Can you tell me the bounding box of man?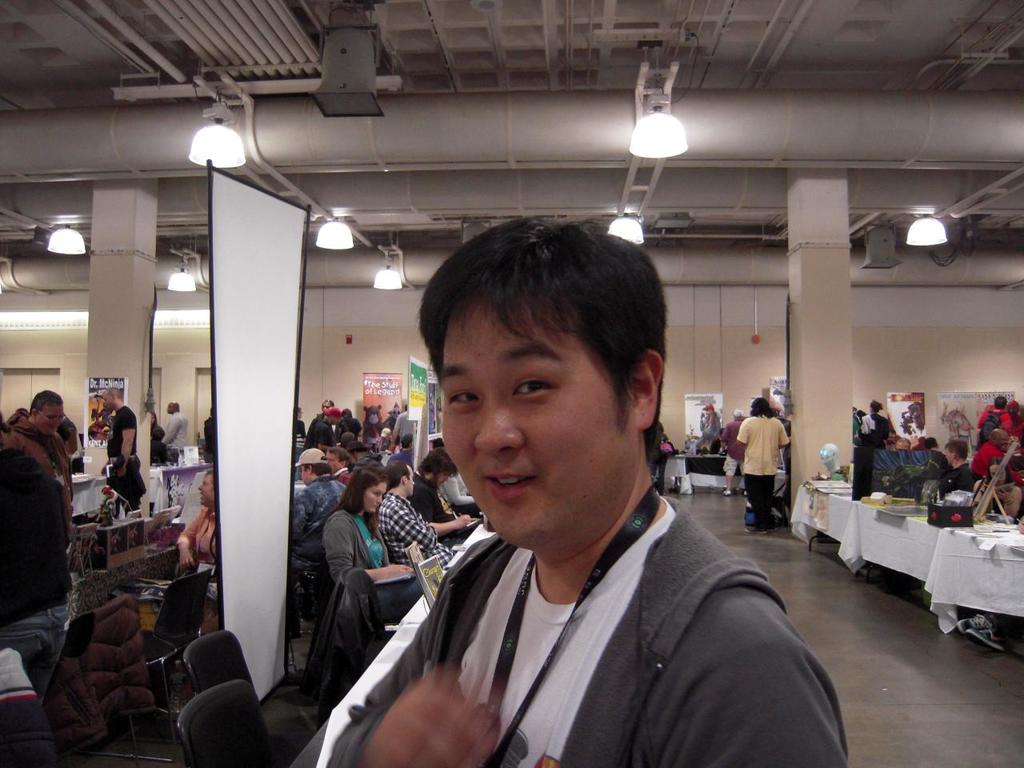
(x1=398, y1=430, x2=411, y2=454).
